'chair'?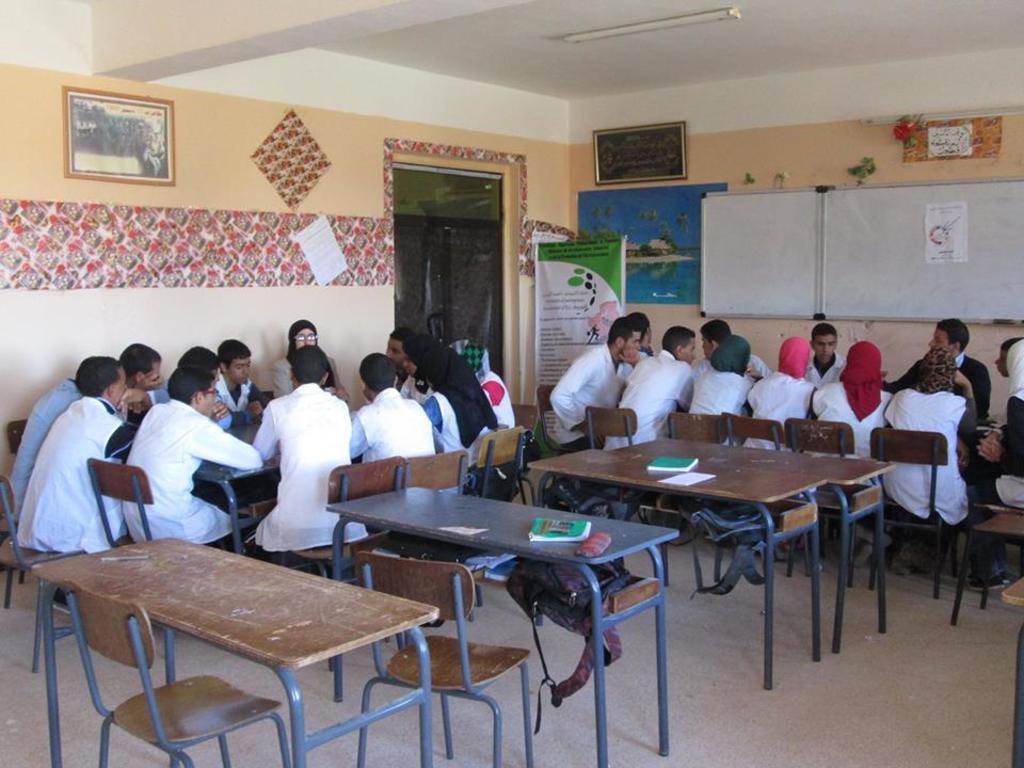
box=[790, 411, 876, 590]
